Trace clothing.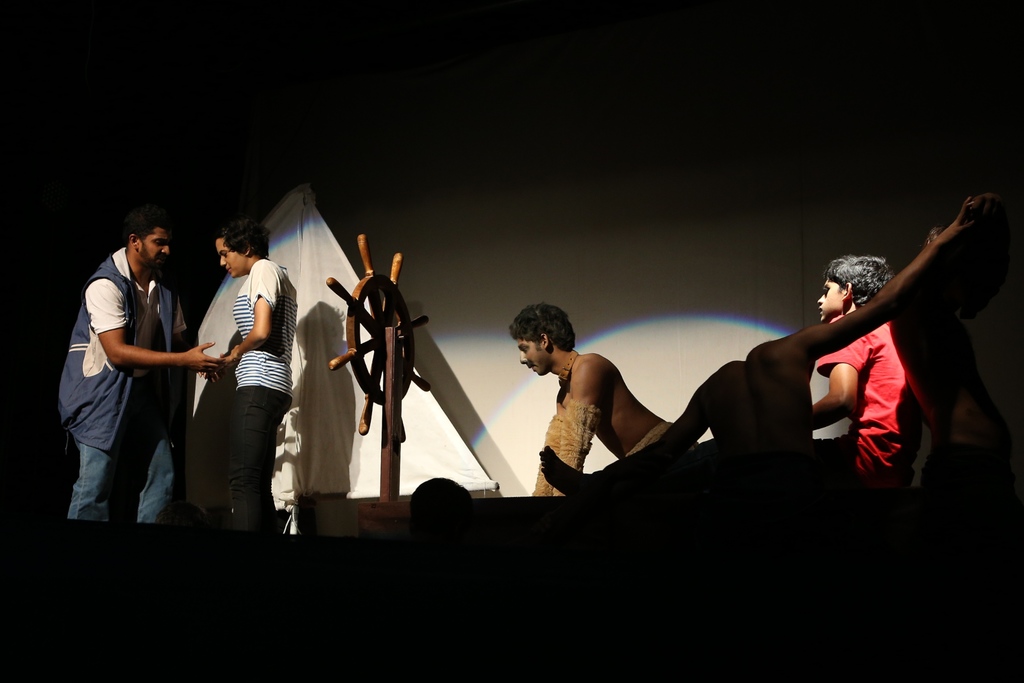
Traced to rect(590, 310, 926, 488).
